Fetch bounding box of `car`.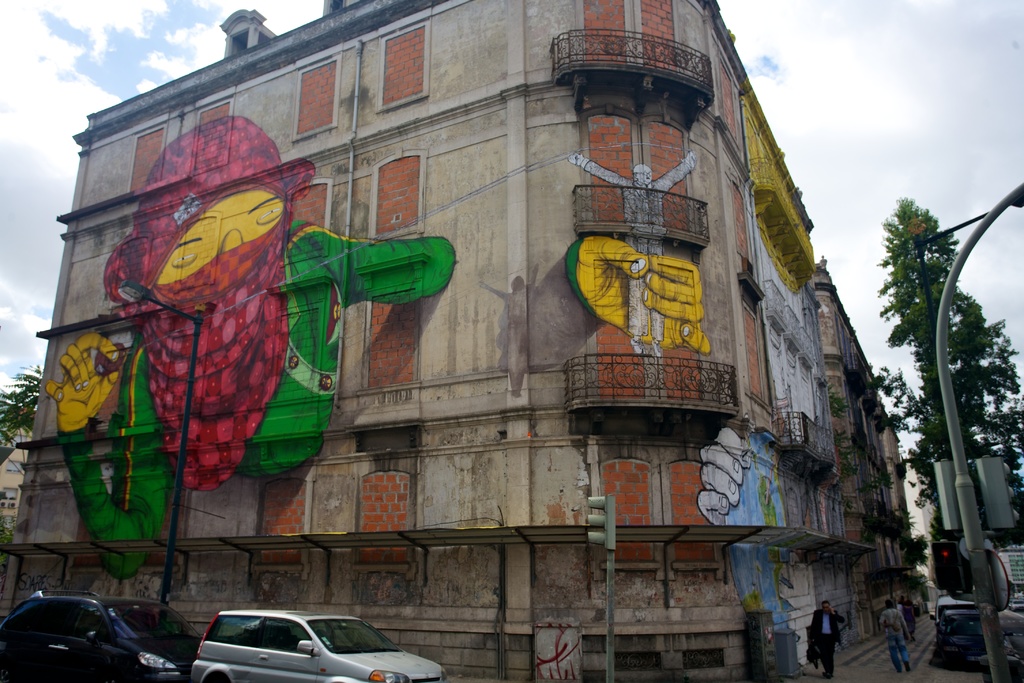
Bbox: locate(934, 611, 986, 661).
